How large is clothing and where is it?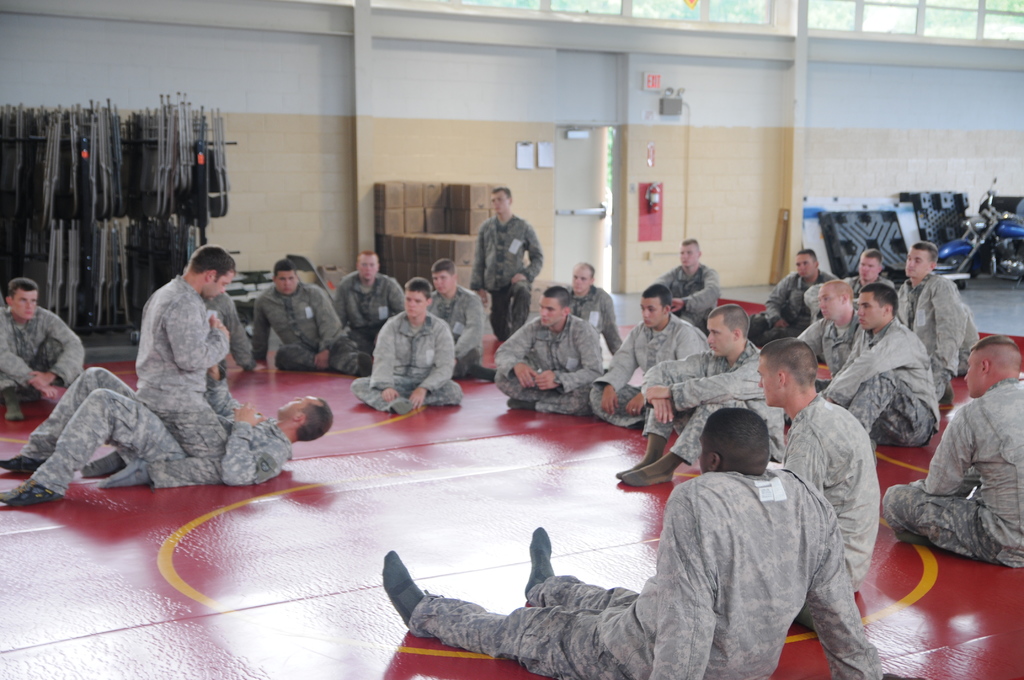
Bounding box: 657:263:719:337.
